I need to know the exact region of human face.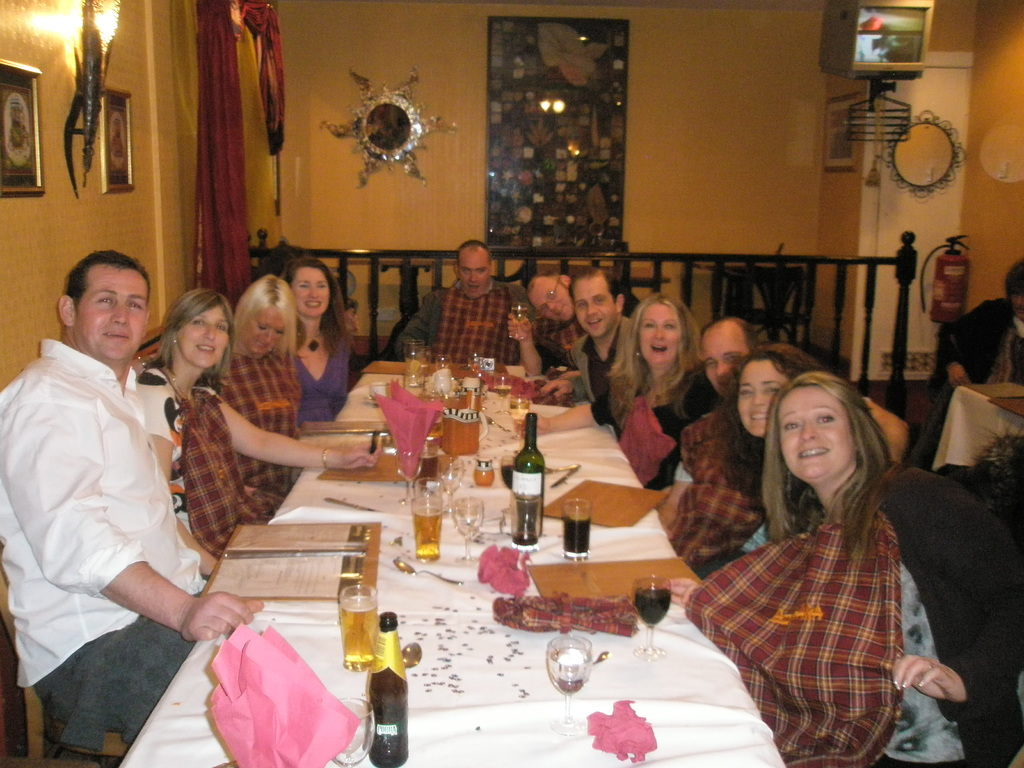
Region: x1=71 y1=262 x2=152 y2=363.
